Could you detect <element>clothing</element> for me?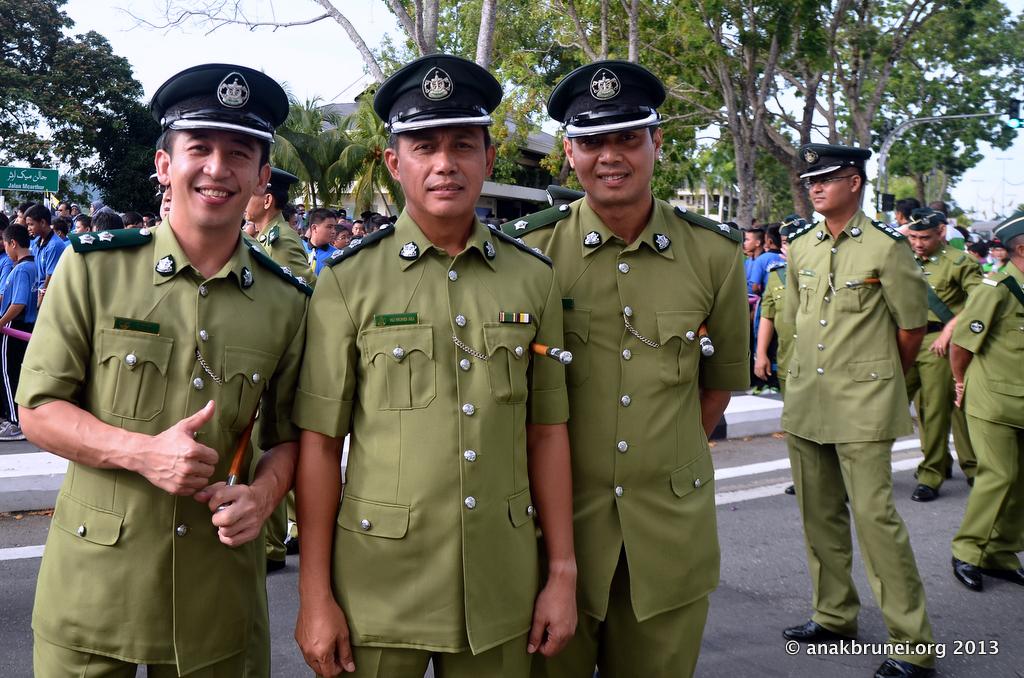
Detection result: {"x1": 950, "y1": 262, "x2": 1023, "y2": 566}.
